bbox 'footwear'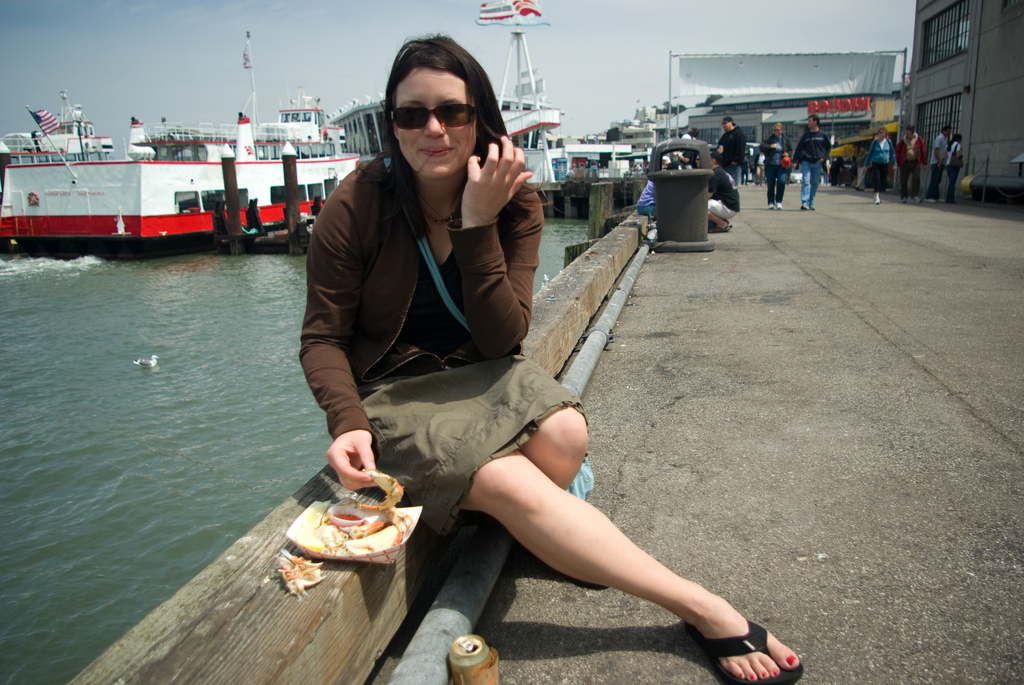
bbox=[912, 196, 921, 204]
